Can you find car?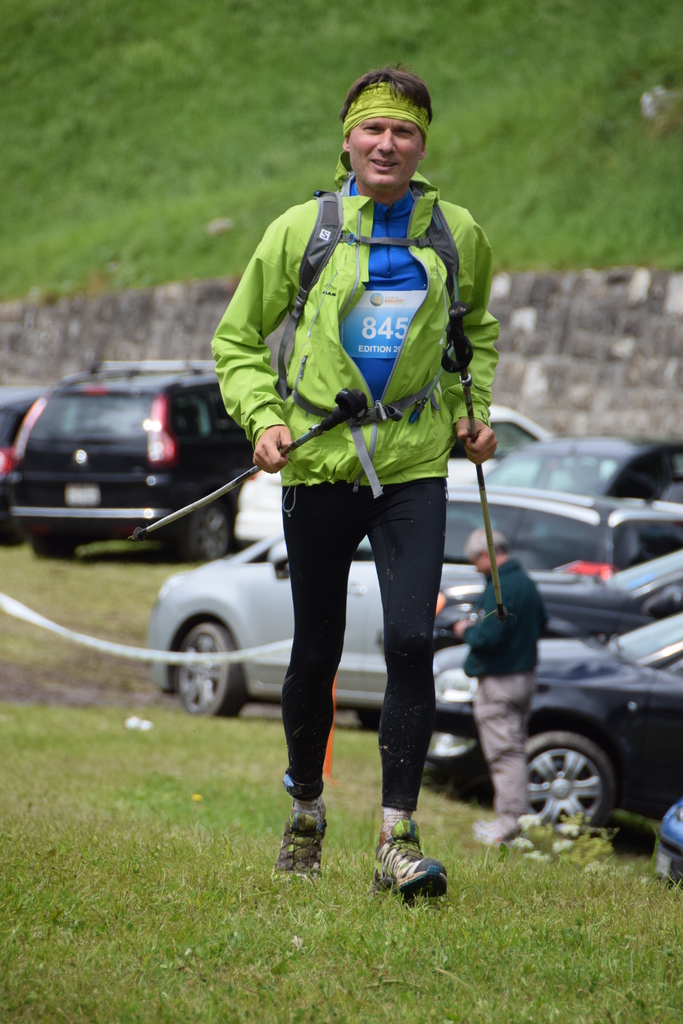
Yes, bounding box: (left=135, top=509, right=682, bottom=727).
